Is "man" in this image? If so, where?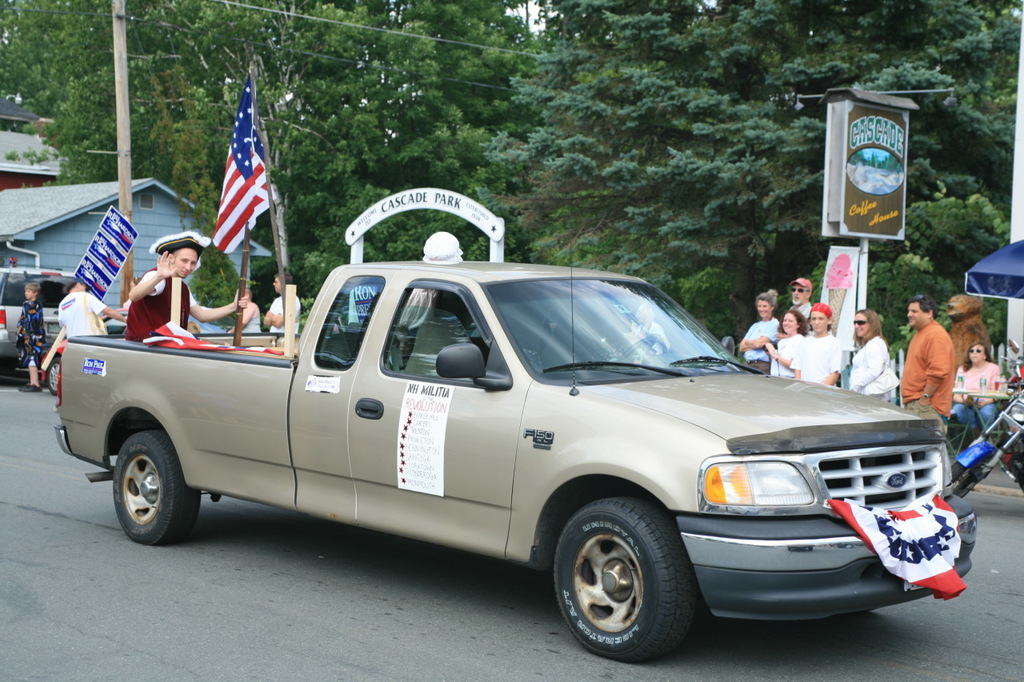
Yes, at Rect(226, 287, 262, 335).
